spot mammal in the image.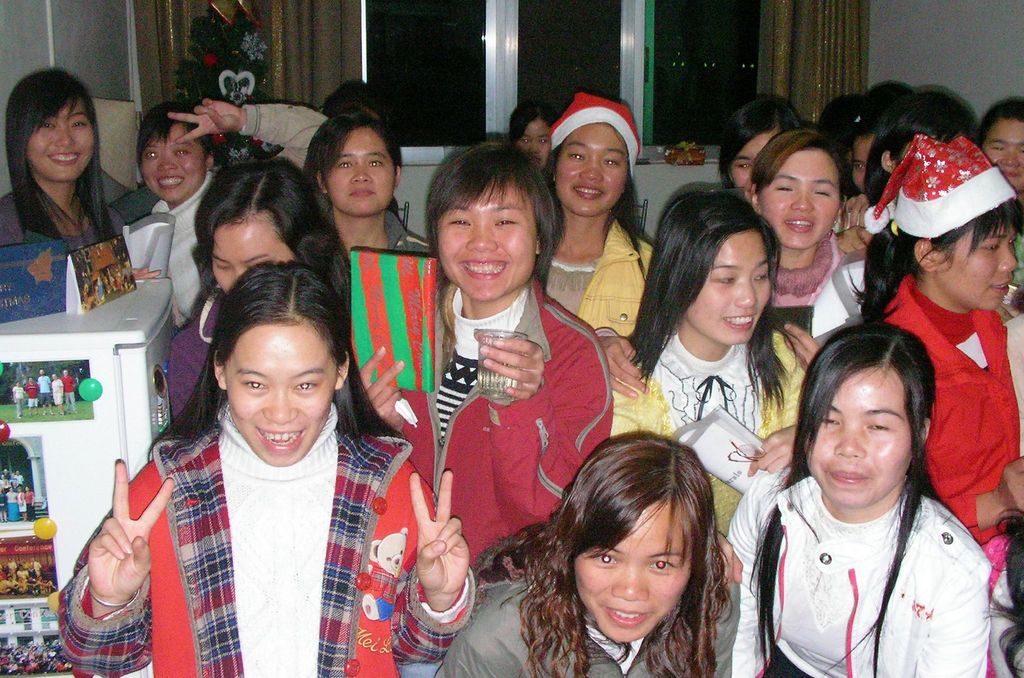
mammal found at <region>857, 88, 996, 222</region>.
